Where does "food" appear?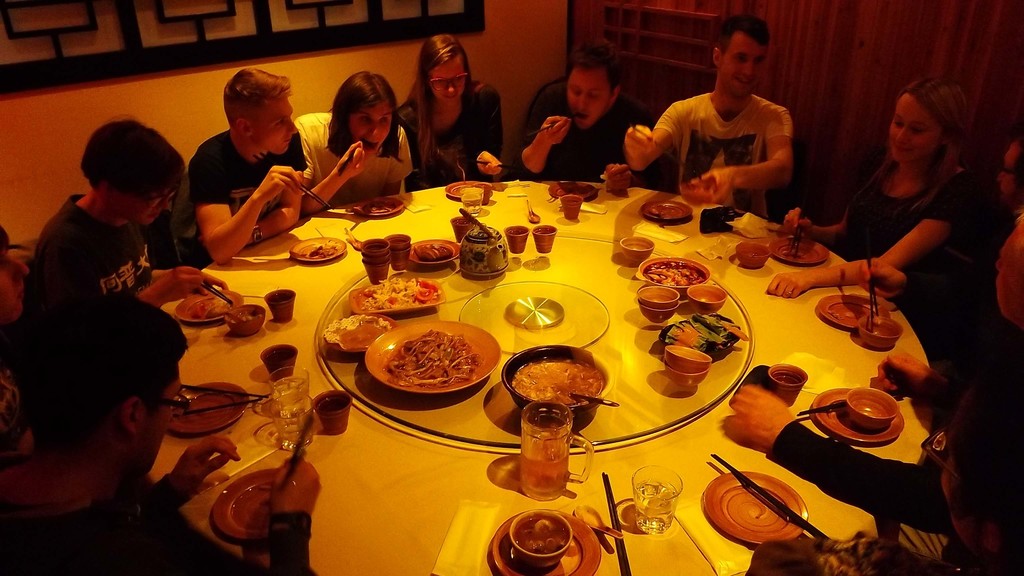
Appears at x1=511, y1=516, x2=570, y2=554.
